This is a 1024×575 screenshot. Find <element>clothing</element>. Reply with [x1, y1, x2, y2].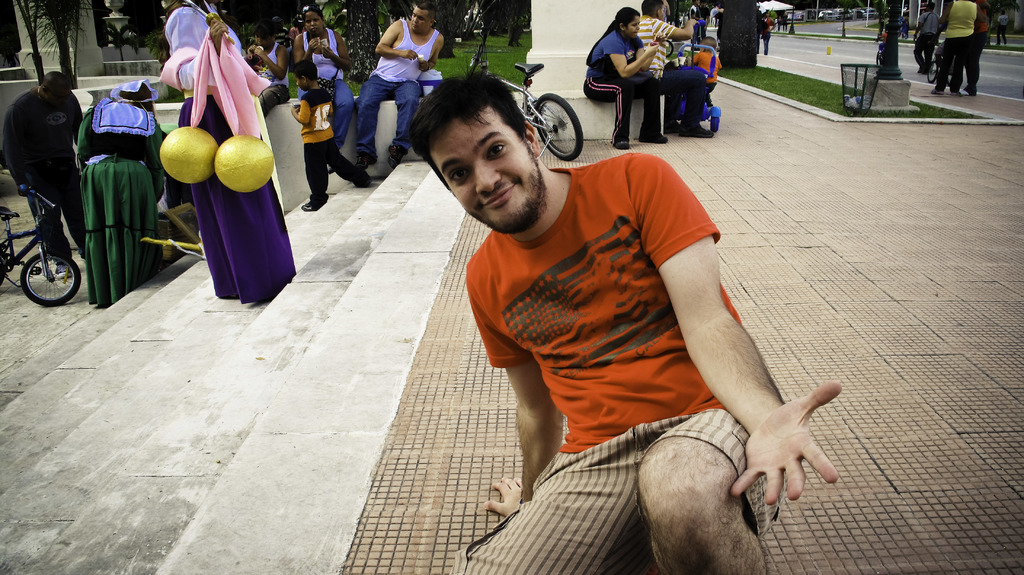
[689, 48, 723, 86].
